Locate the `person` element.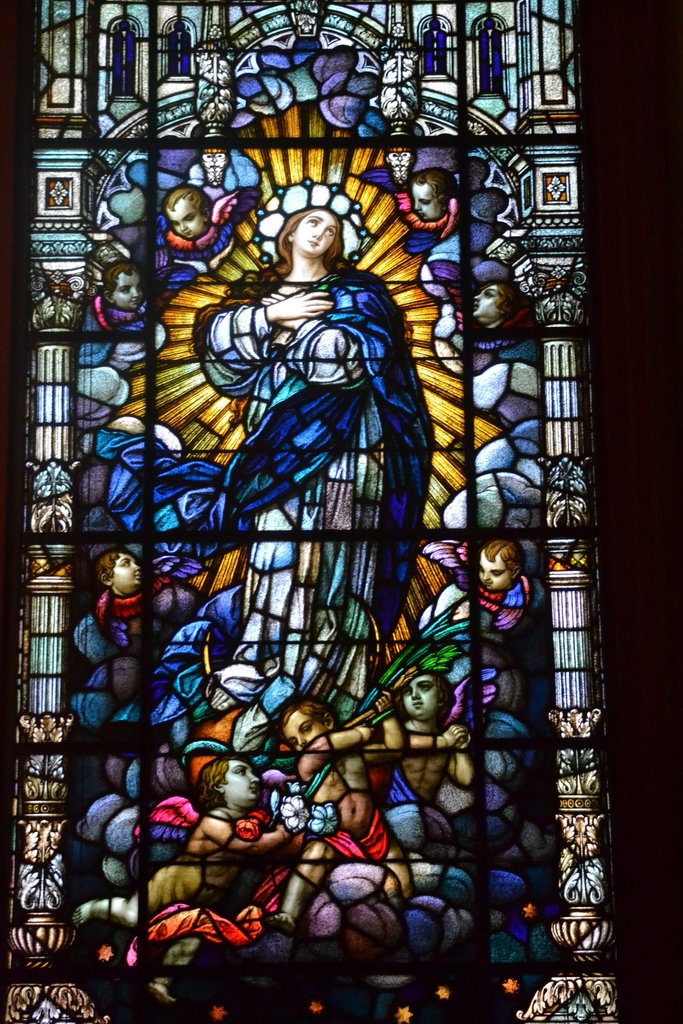
Element bbox: box=[467, 280, 525, 325].
